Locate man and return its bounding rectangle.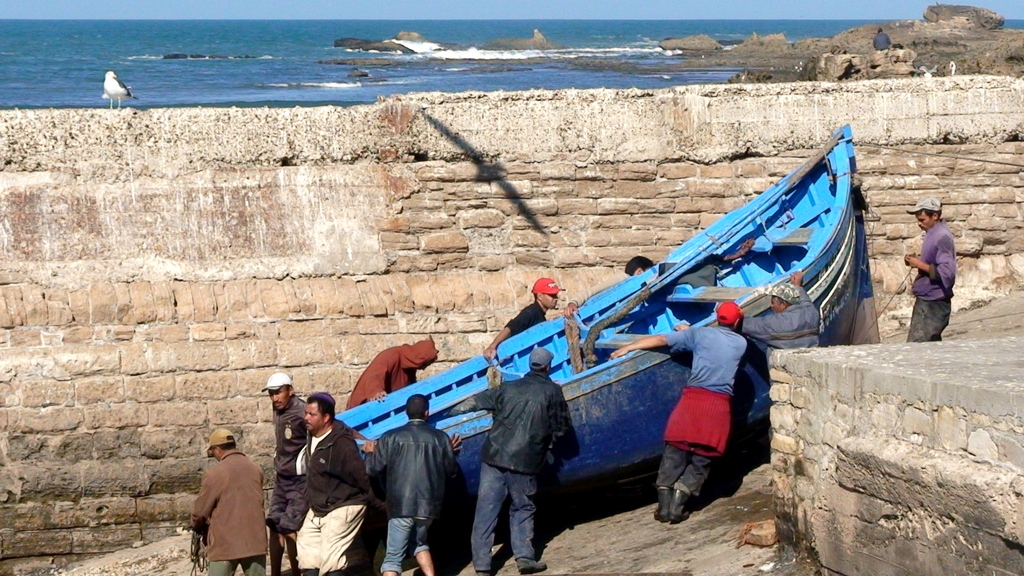
(left=292, top=390, right=374, bottom=575).
